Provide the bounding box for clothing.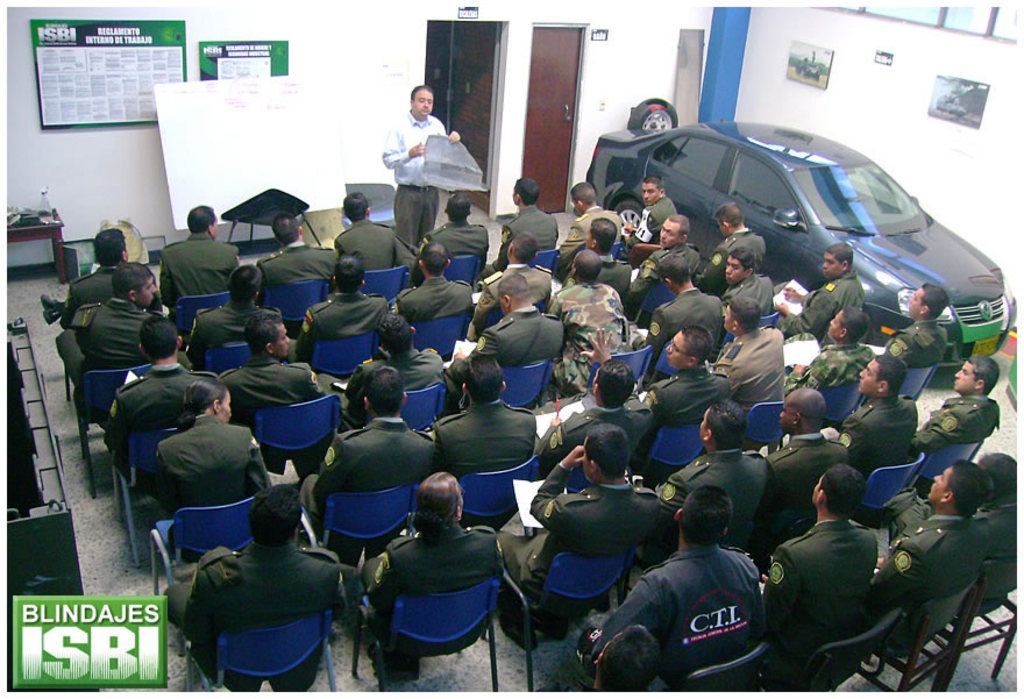
(561, 206, 628, 254).
